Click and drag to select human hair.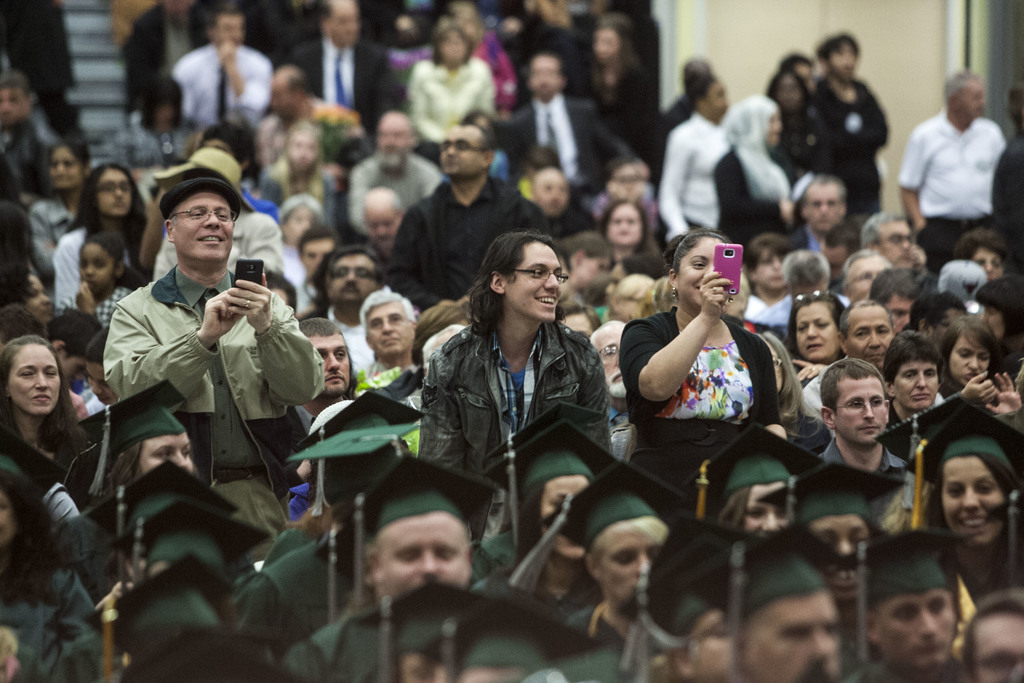
Selection: l=741, t=233, r=795, b=274.
